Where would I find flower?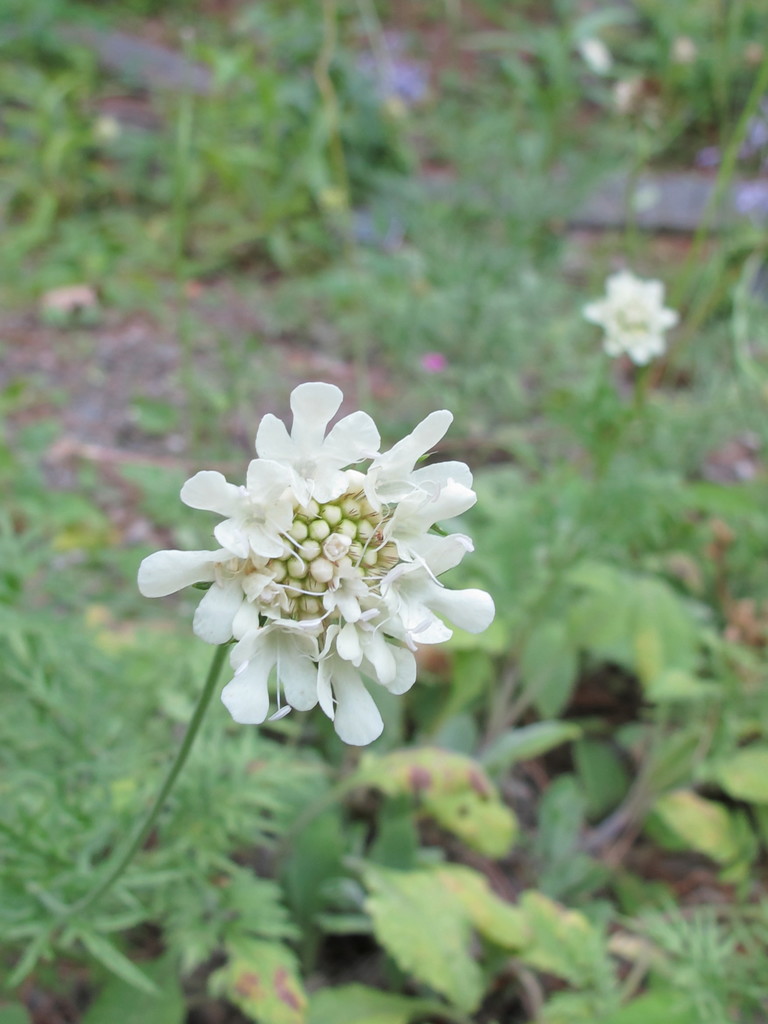
At bbox=(583, 271, 679, 367).
